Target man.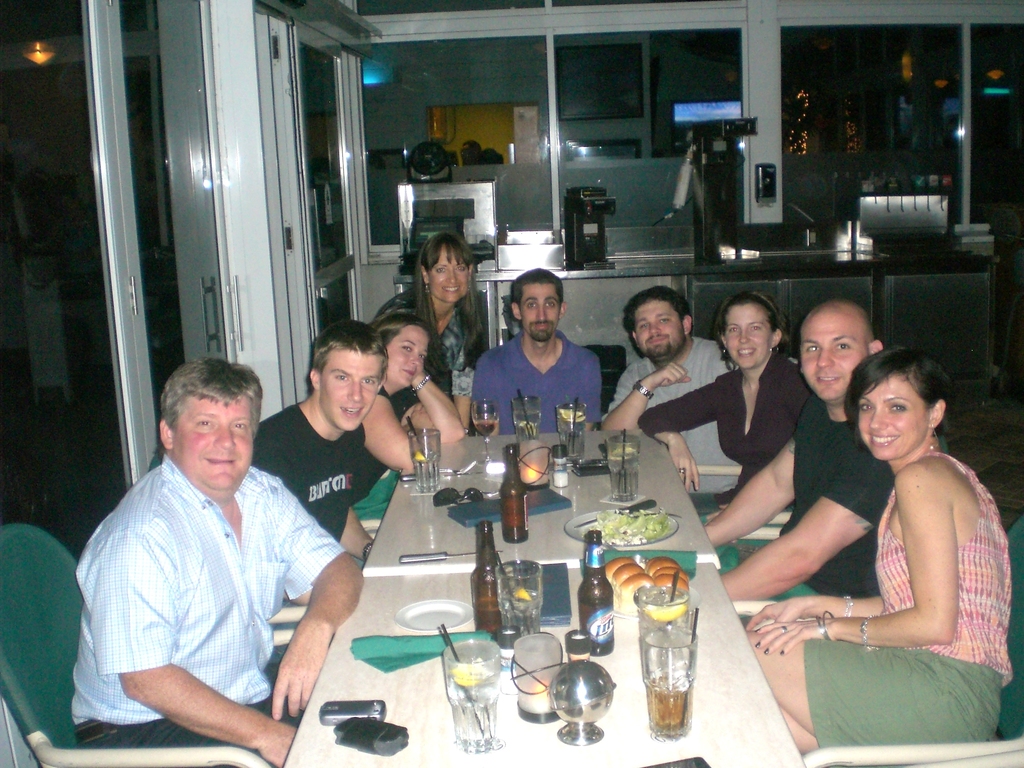
Target region: {"x1": 591, "y1": 285, "x2": 789, "y2": 500}.
